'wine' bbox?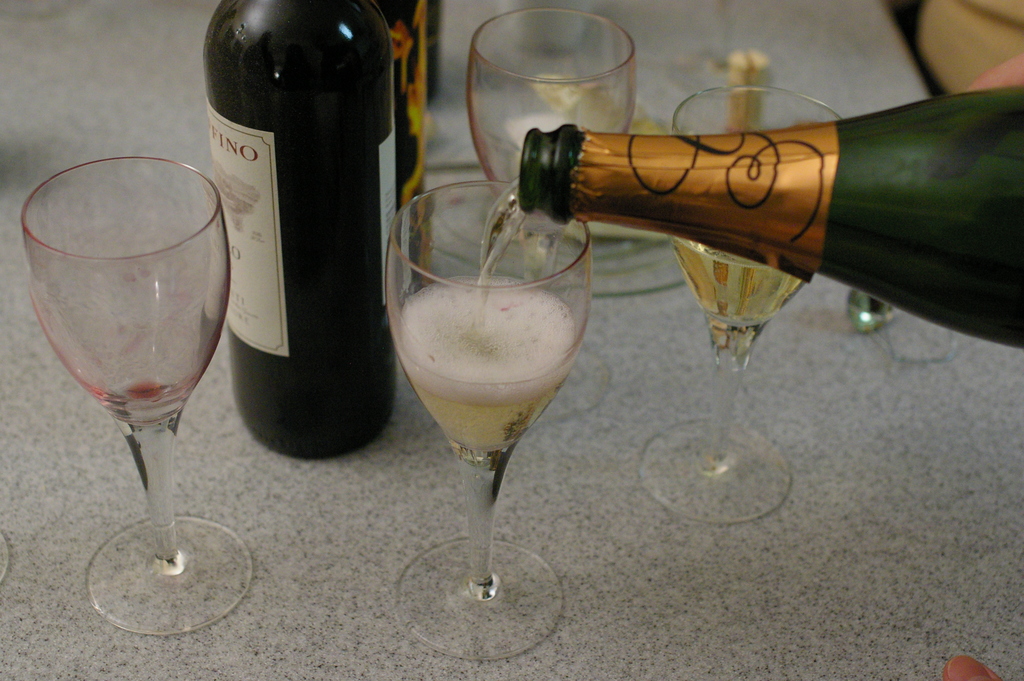
BBox(126, 384, 163, 402)
